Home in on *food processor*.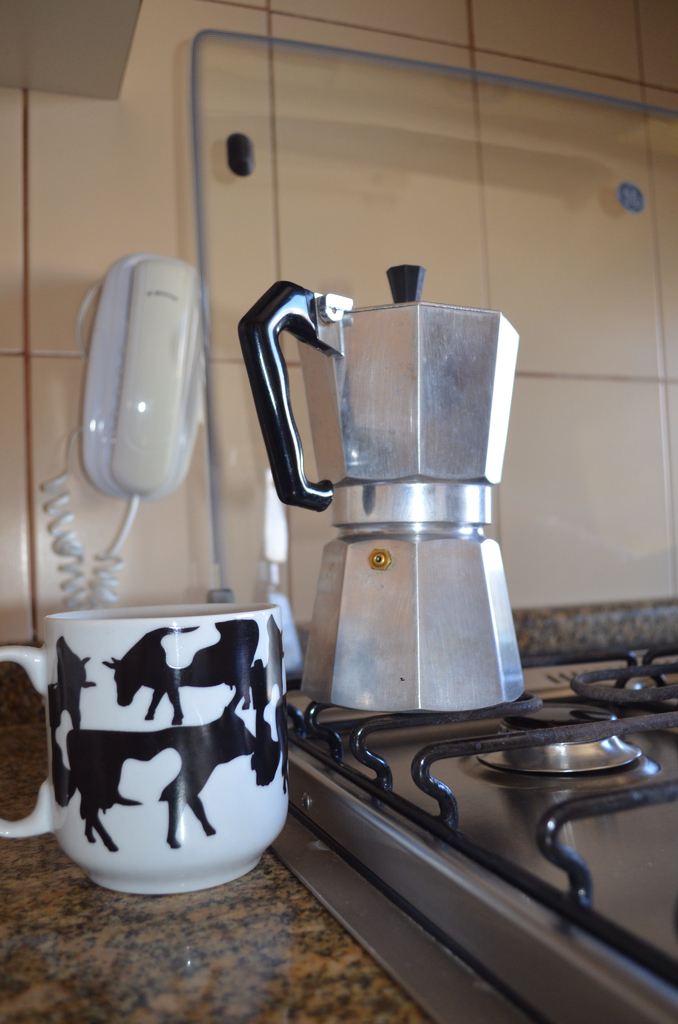
Homed in at {"left": 241, "top": 262, "right": 524, "bottom": 711}.
